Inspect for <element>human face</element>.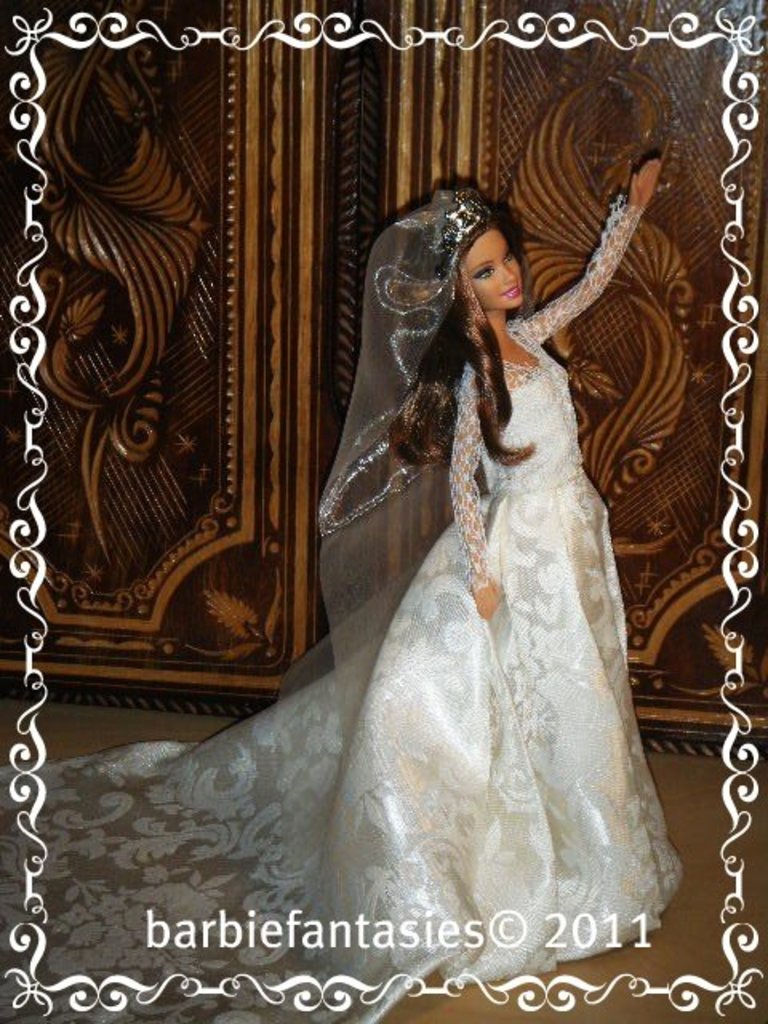
Inspection: 464,229,518,307.
